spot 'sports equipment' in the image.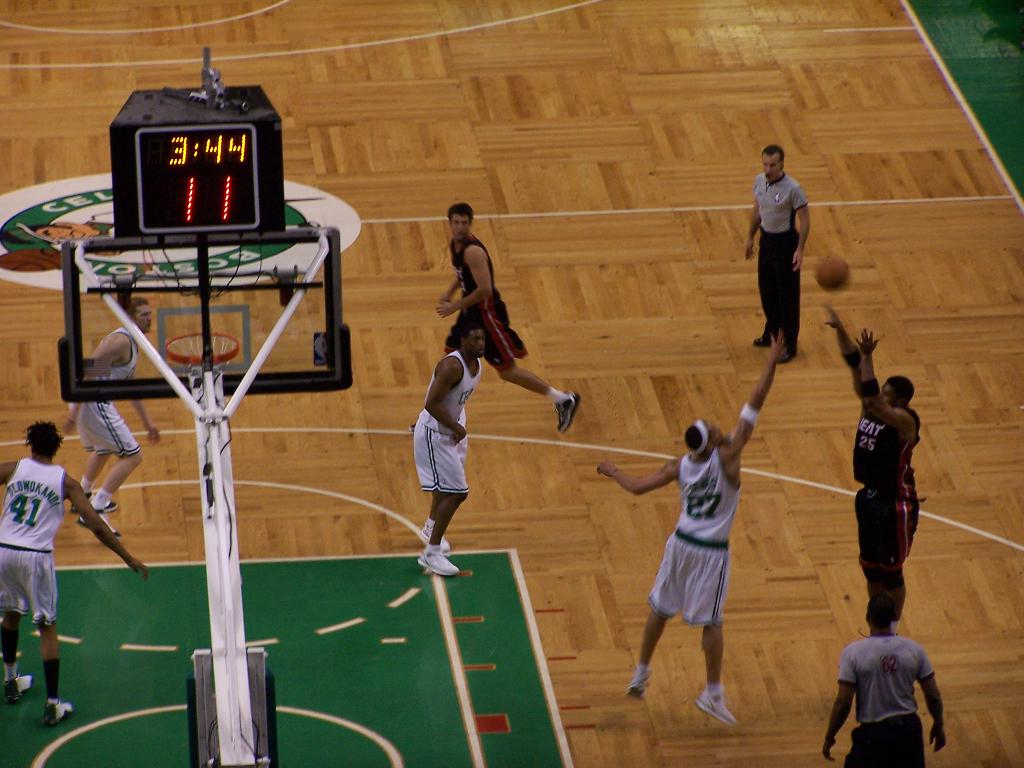
'sports equipment' found at Rect(166, 331, 239, 371).
